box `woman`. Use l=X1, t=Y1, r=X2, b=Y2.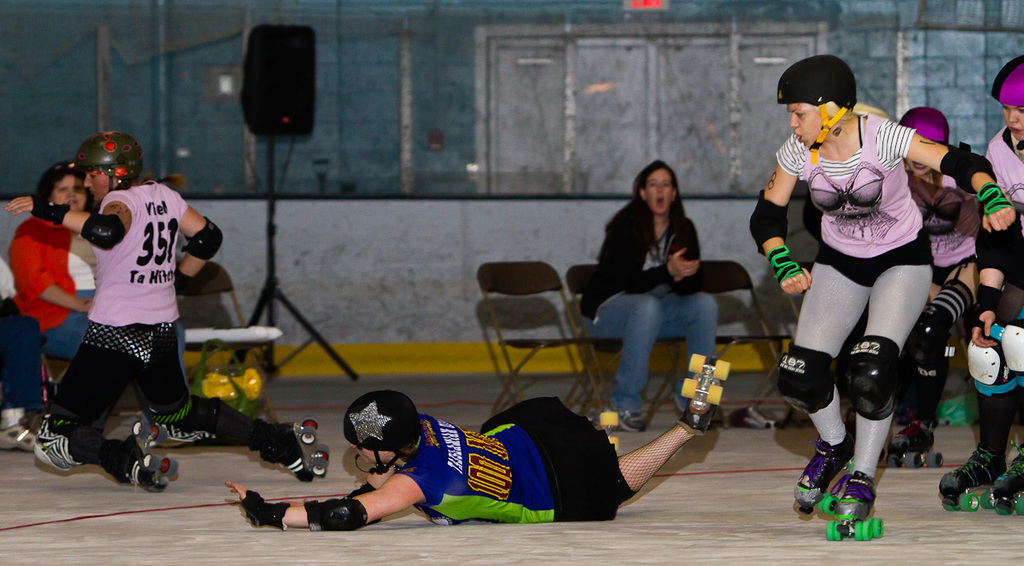
l=13, t=130, r=330, b=481.
